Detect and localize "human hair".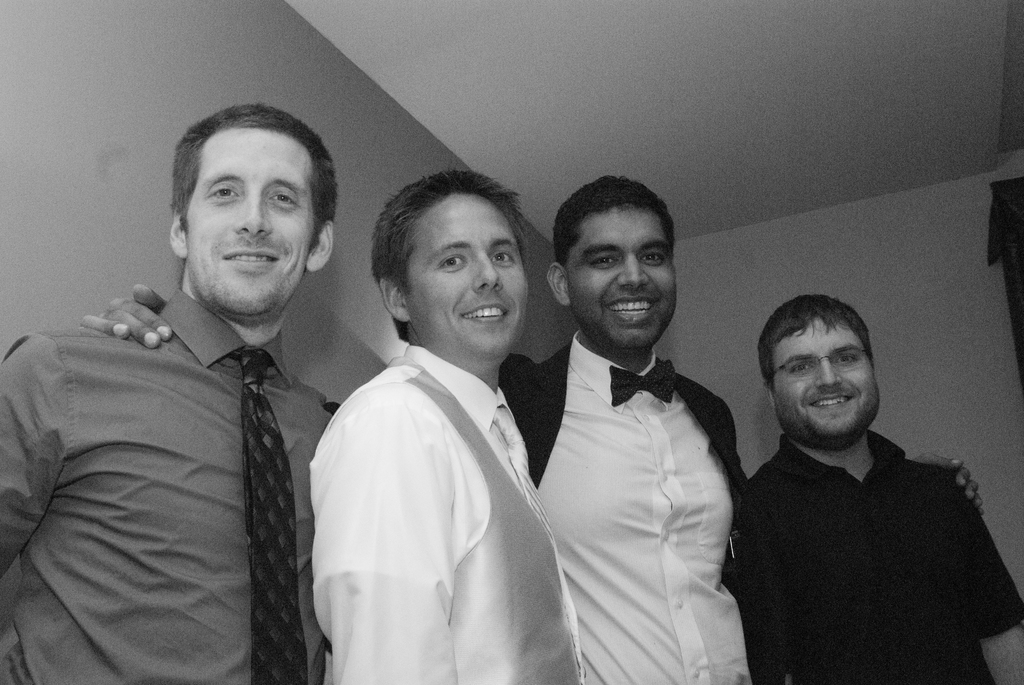
Localized at (356,155,538,333).
